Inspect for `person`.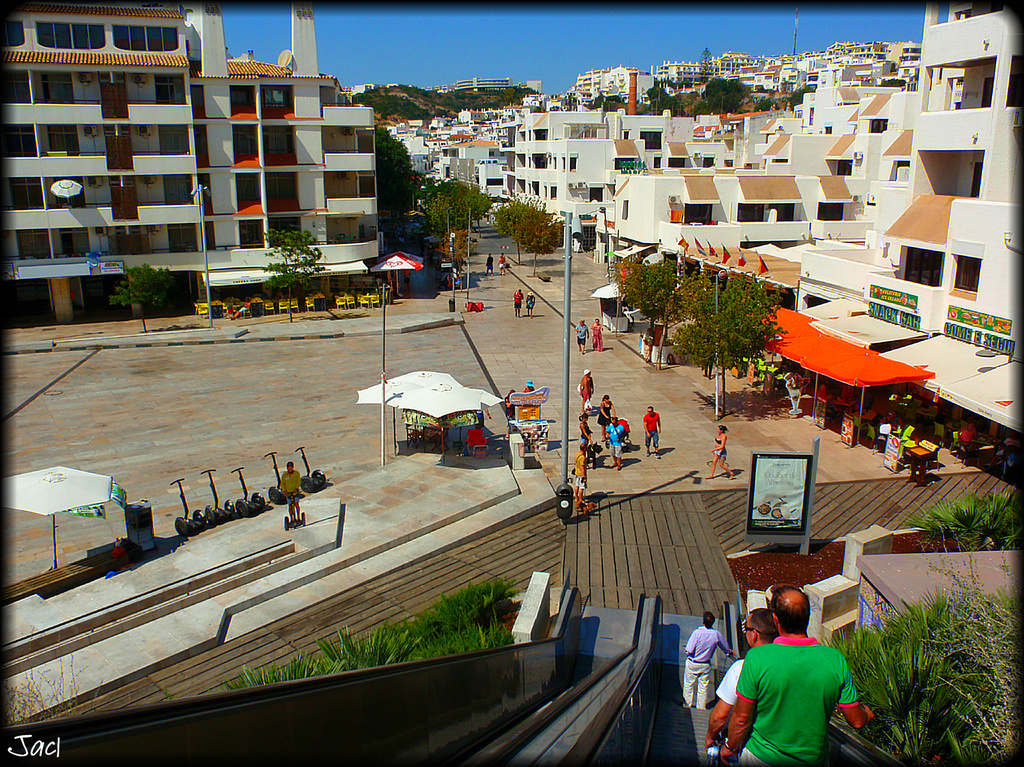
Inspection: {"x1": 576, "y1": 410, "x2": 595, "y2": 458}.
